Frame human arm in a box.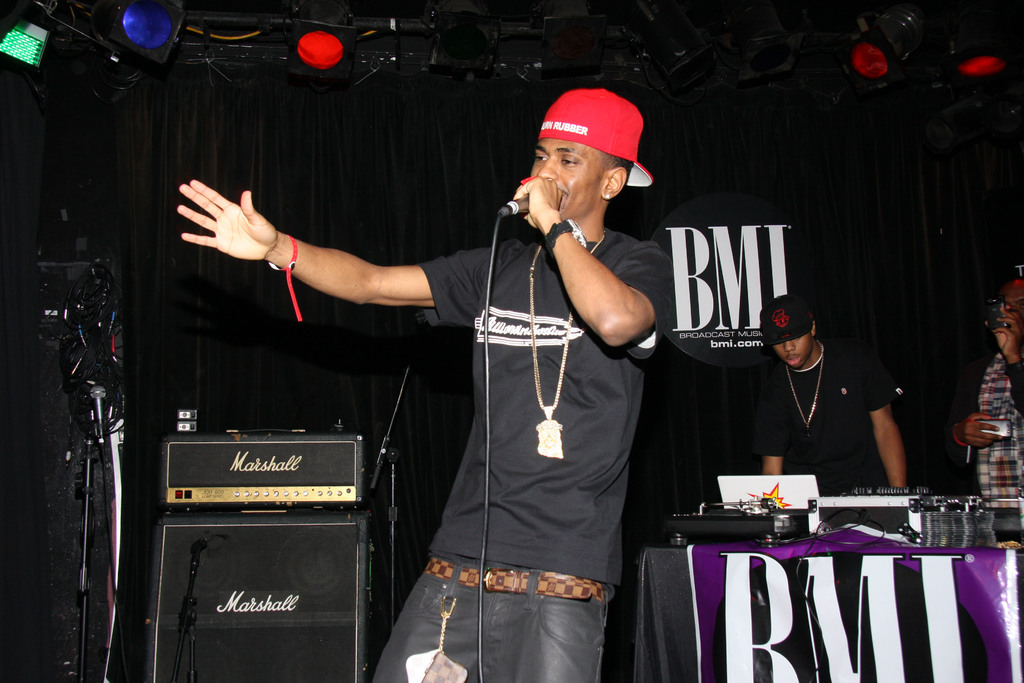
BBox(542, 195, 665, 364).
